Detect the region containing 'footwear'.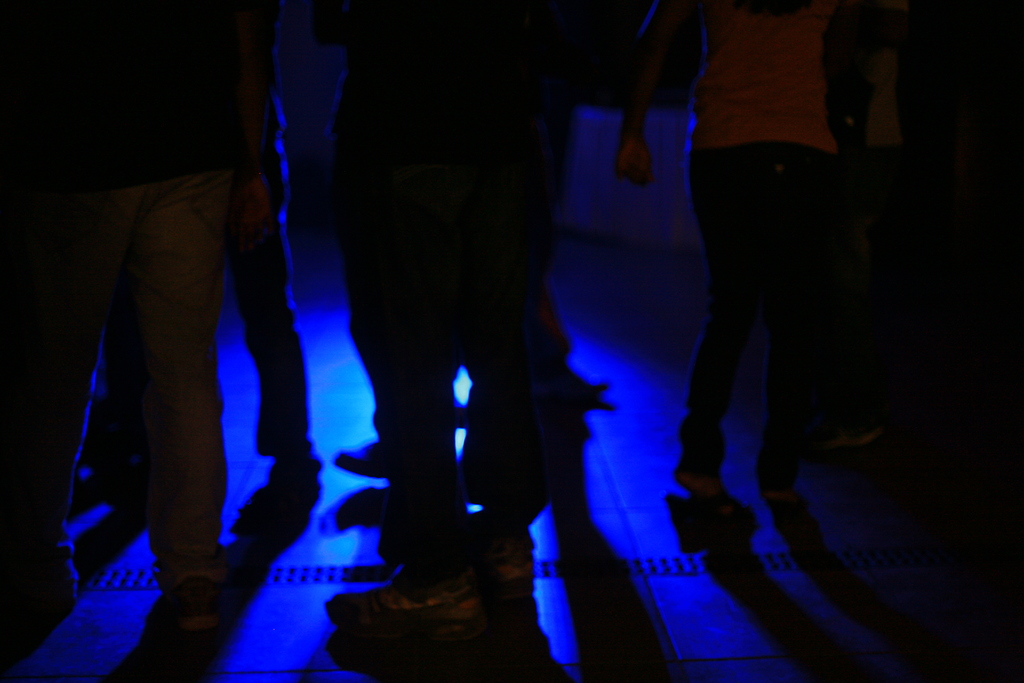
detection(492, 538, 548, 613).
